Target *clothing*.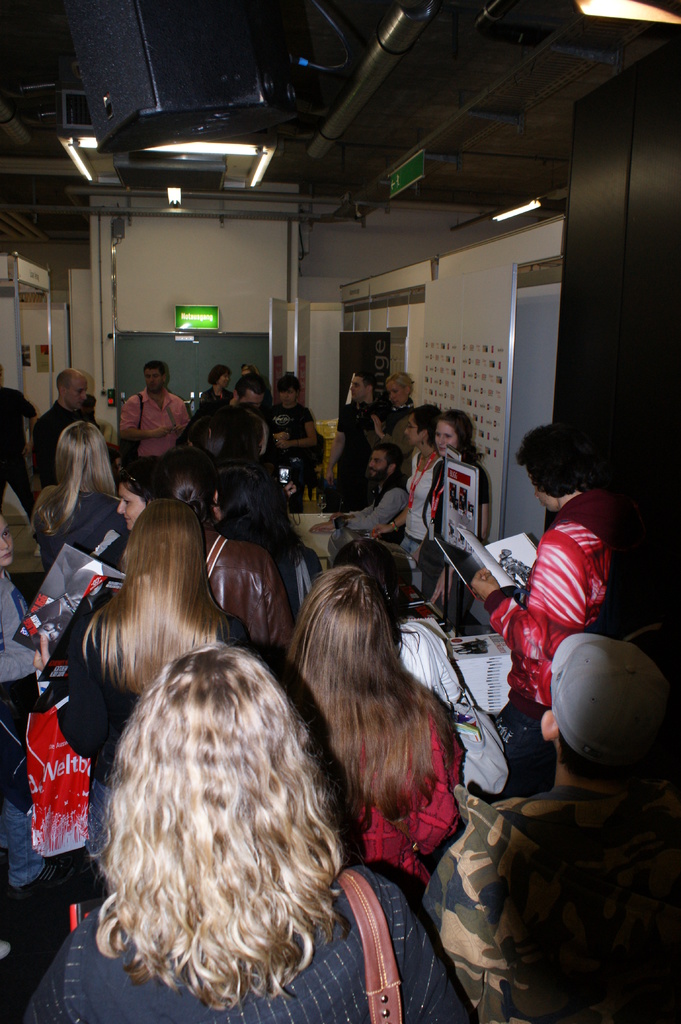
Target region: Rect(420, 451, 492, 619).
